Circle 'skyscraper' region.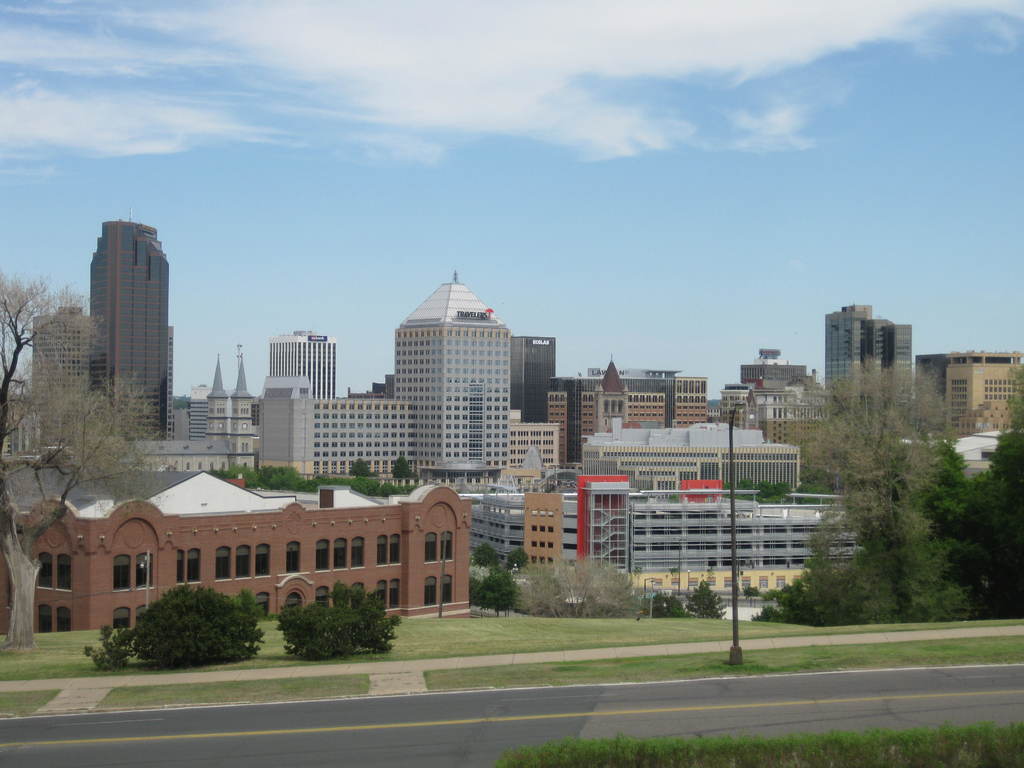
Region: select_region(393, 274, 512, 463).
